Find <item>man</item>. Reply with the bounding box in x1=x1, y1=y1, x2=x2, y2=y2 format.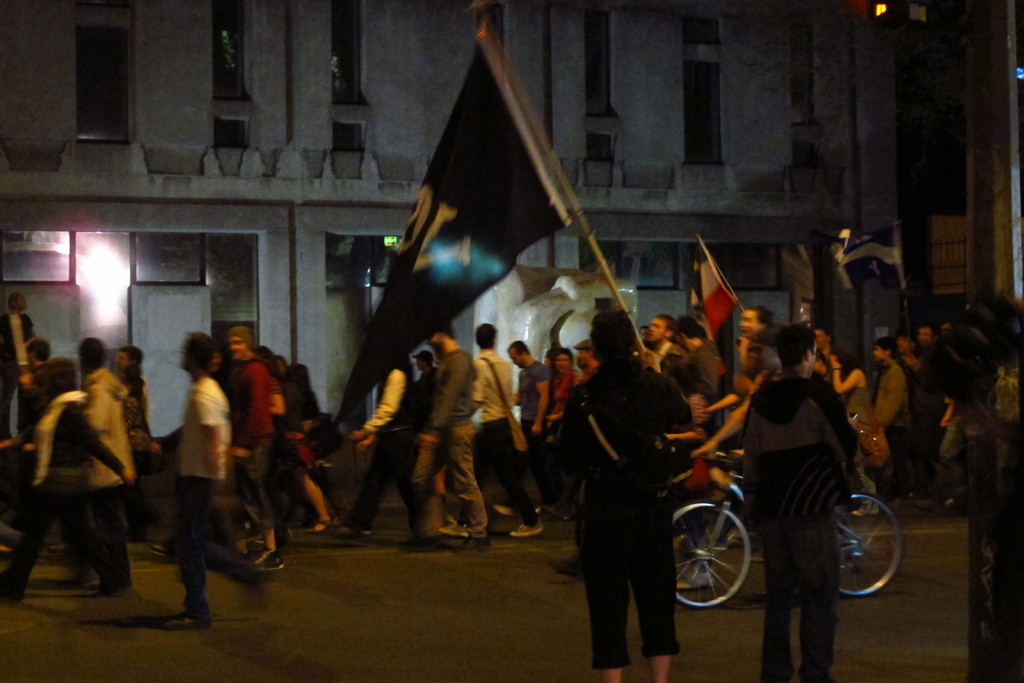
x1=509, y1=338, x2=545, y2=441.
